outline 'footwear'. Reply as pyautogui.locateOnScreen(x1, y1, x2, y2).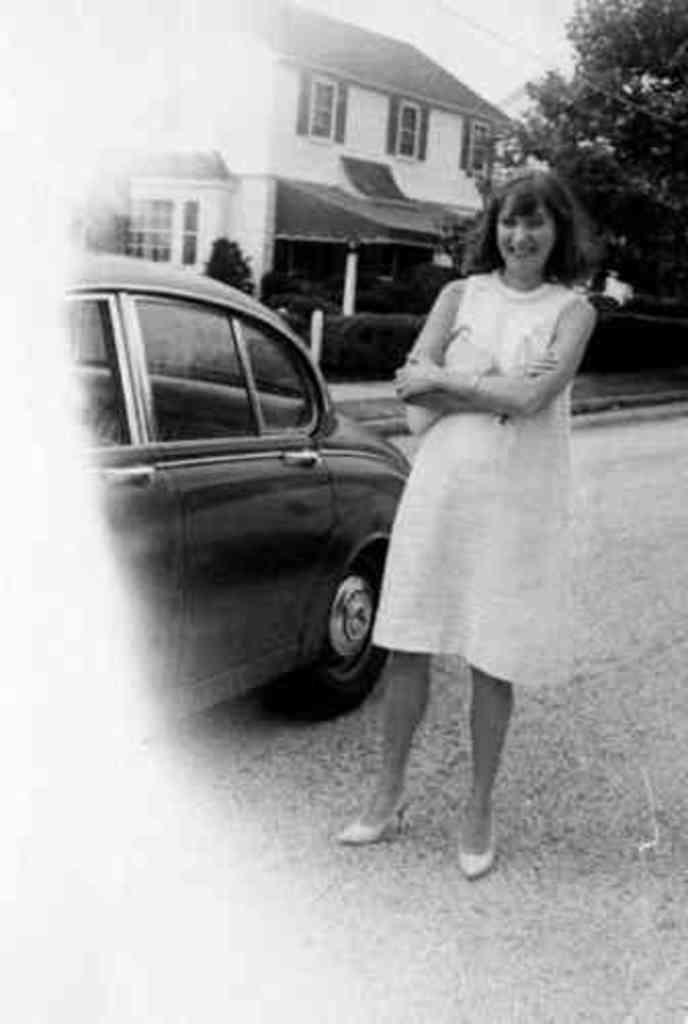
pyautogui.locateOnScreen(455, 827, 502, 885).
